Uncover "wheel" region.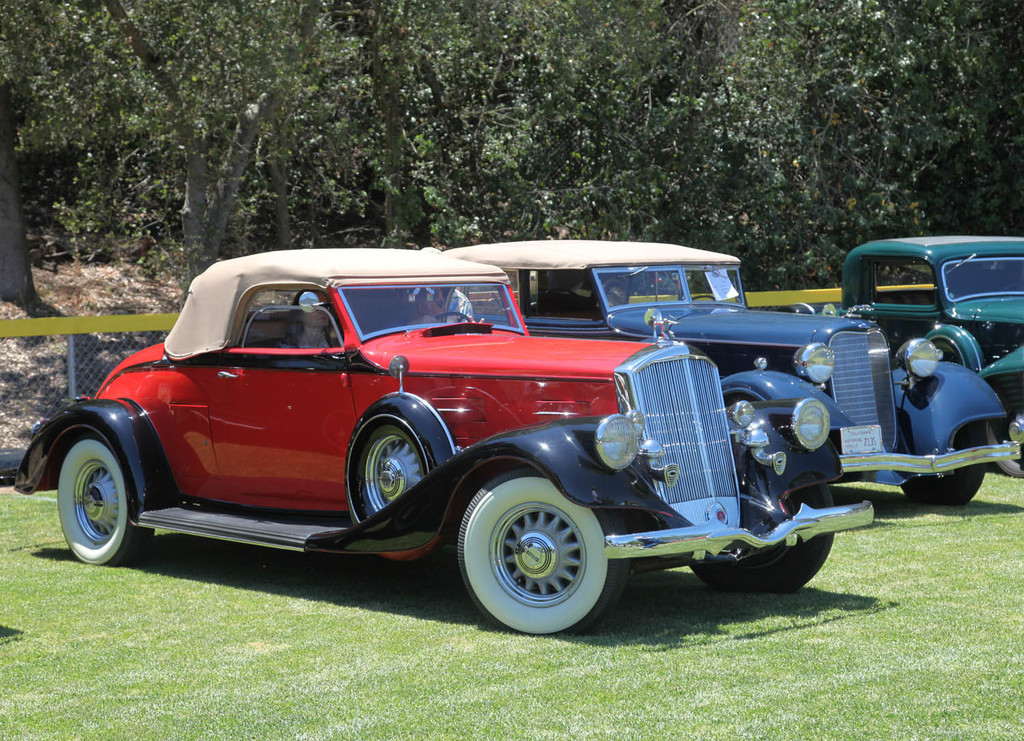
Uncovered: <region>57, 435, 156, 567</region>.
